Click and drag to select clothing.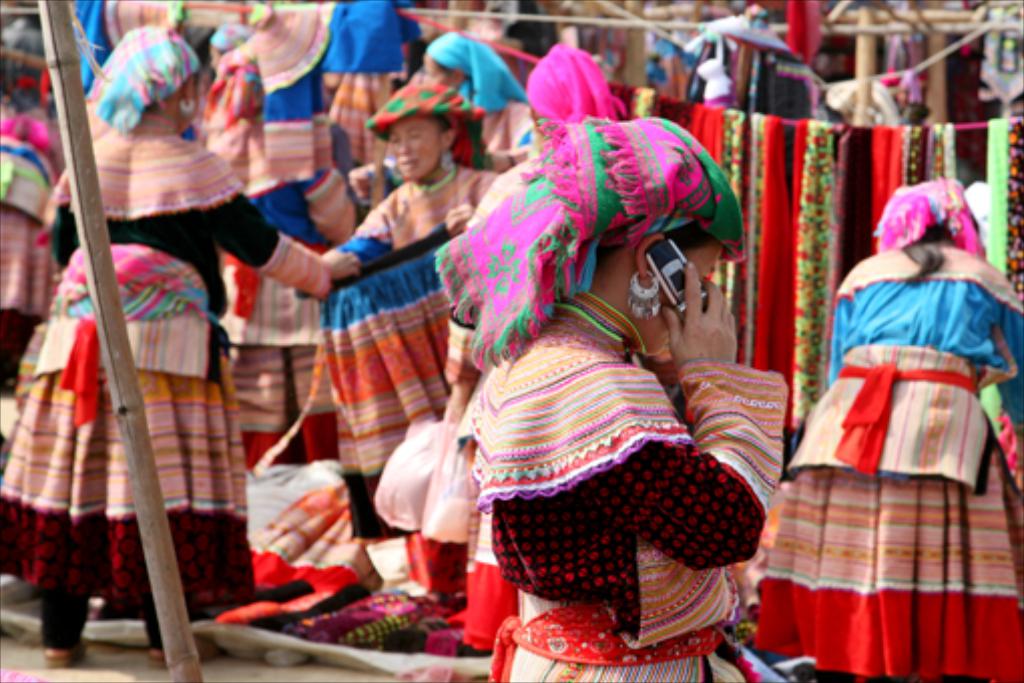
Selection: pyautogui.locateOnScreen(741, 229, 1018, 681).
